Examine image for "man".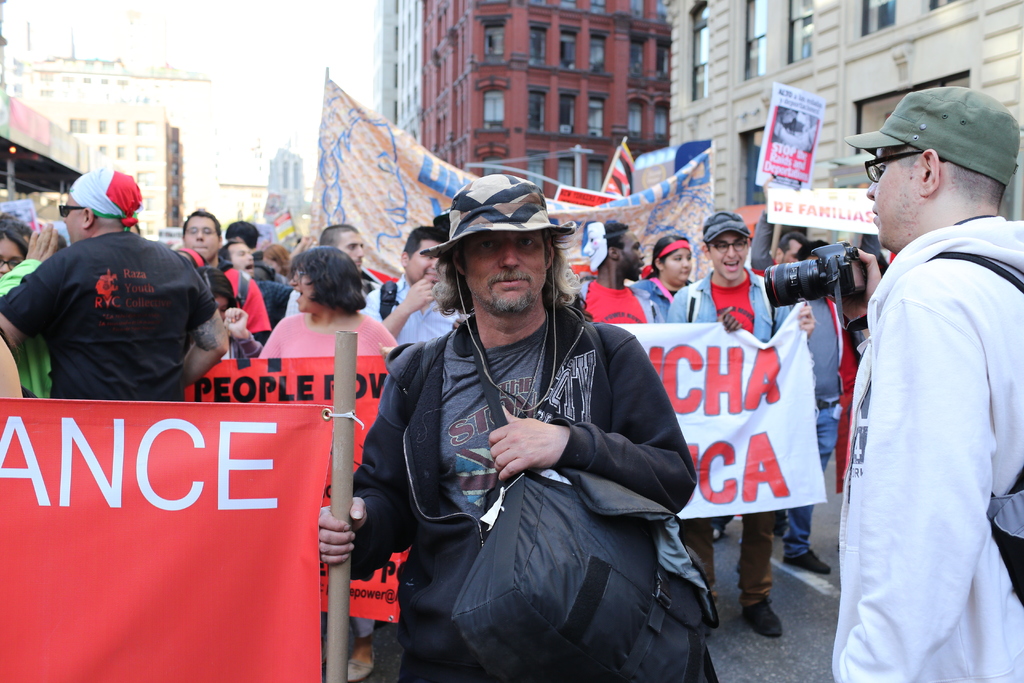
Examination result: box=[0, 170, 243, 399].
